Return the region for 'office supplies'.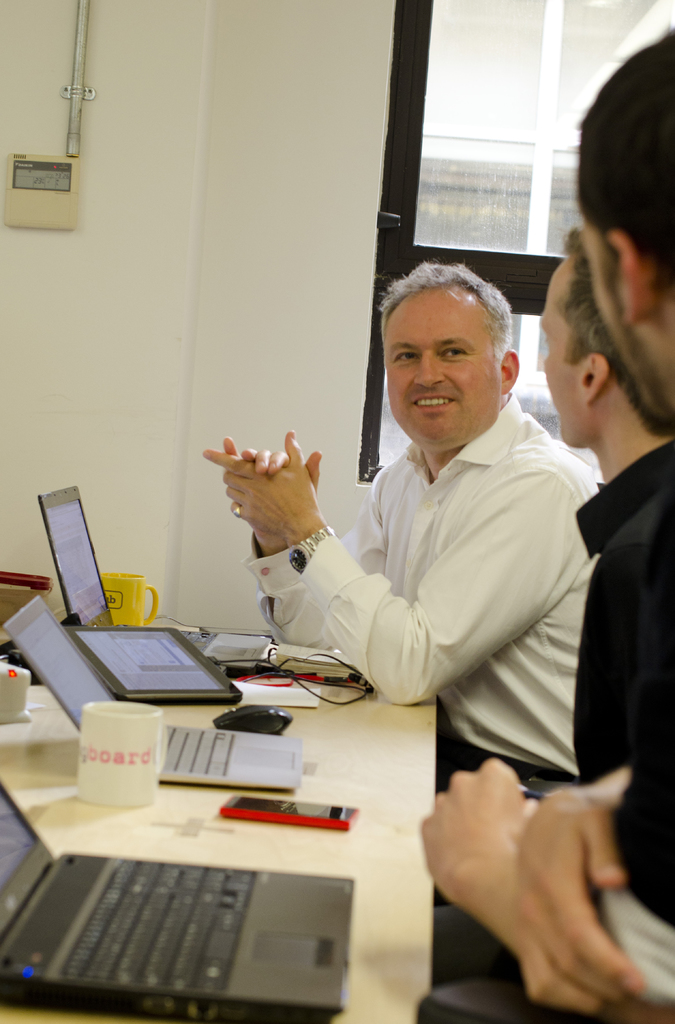
x1=218, y1=792, x2=362, y2=834.
